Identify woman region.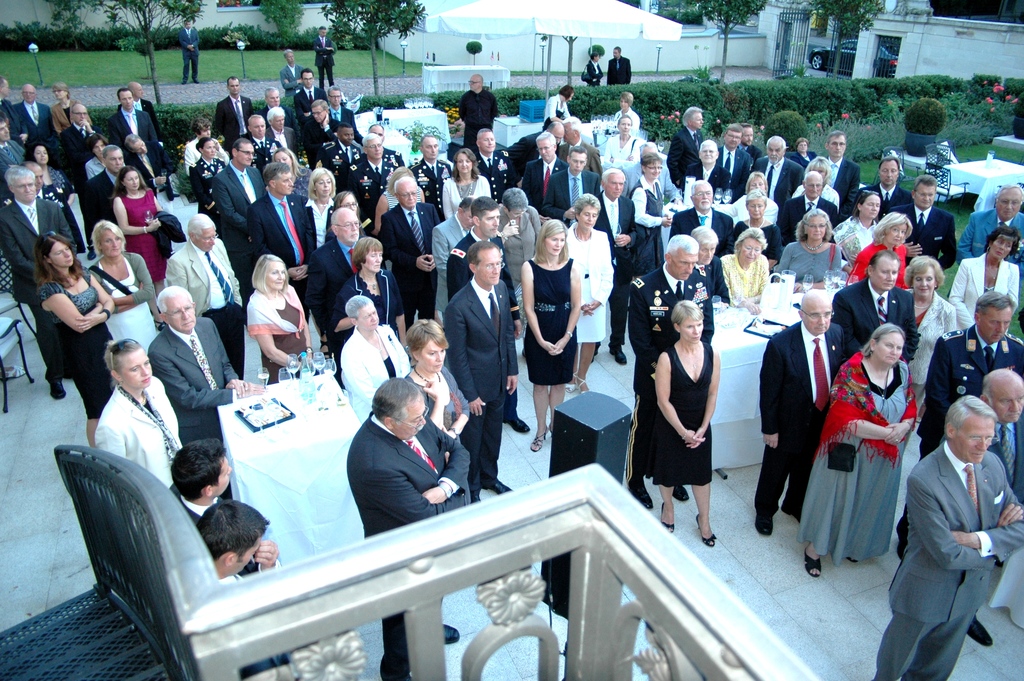
Region: box=[785, 135, 820, 171].
